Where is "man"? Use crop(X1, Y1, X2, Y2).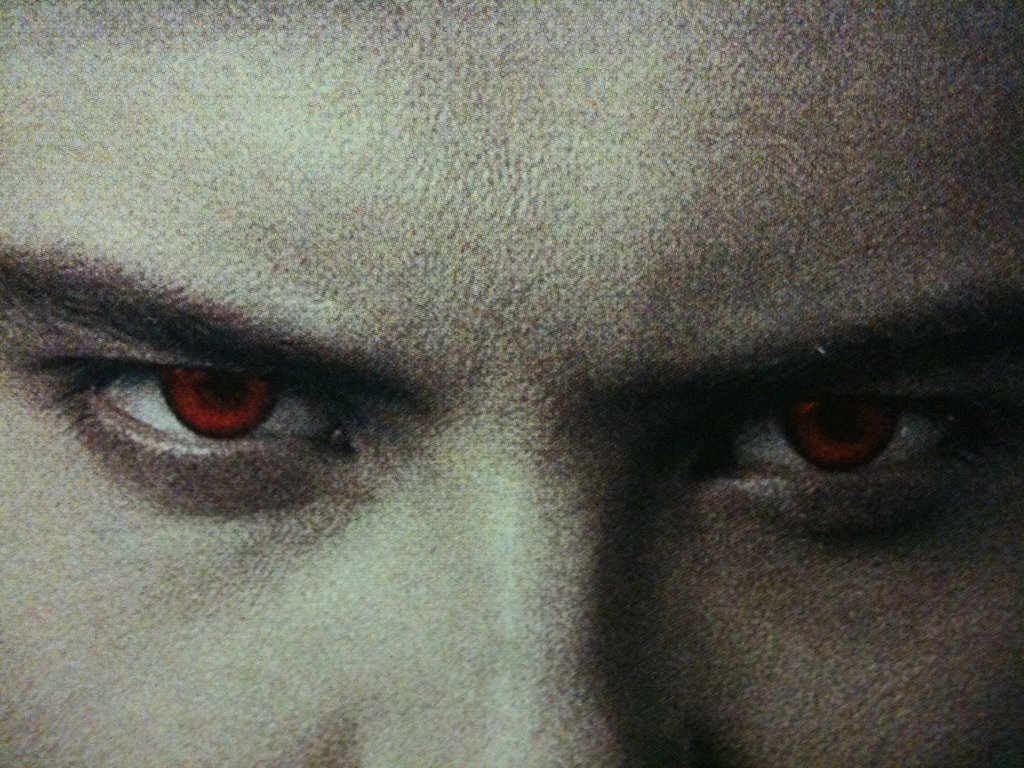
crop(26, 88, 1007, 763).
